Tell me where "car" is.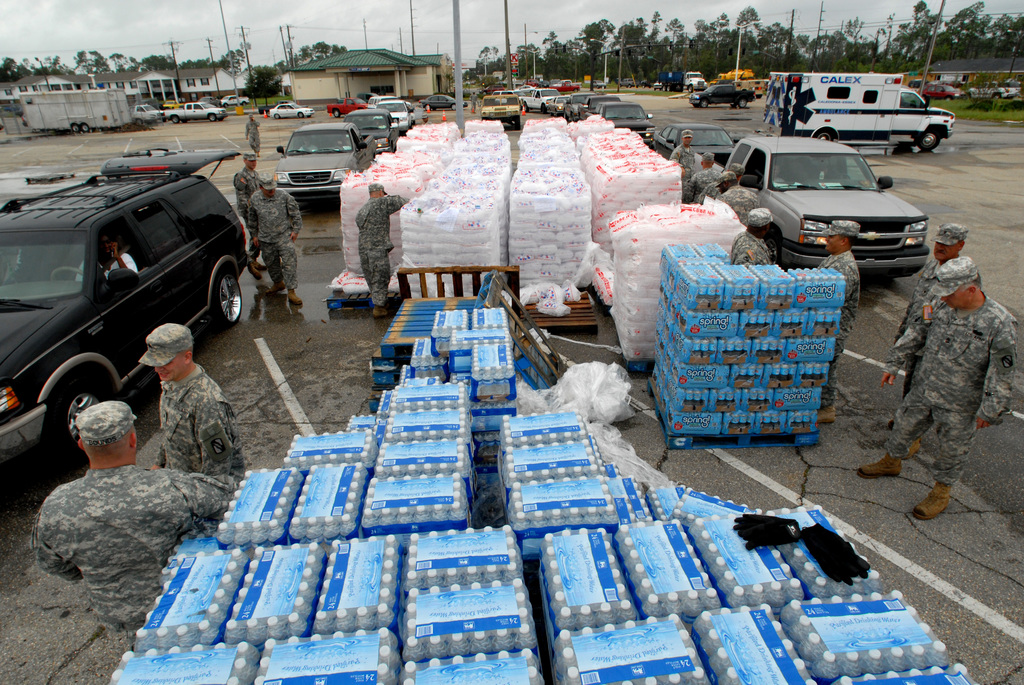
"car" is at <bbox>652, 123, 739, 162</bbox>.
